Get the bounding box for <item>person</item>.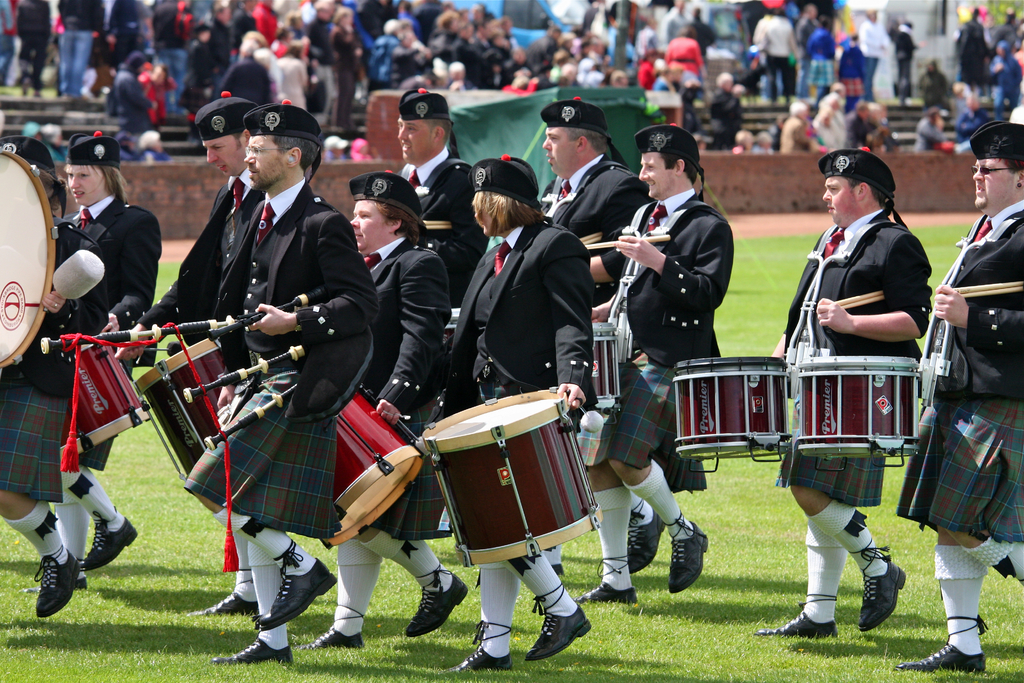
x1=604 y1=124 x2=735 y2=603.
